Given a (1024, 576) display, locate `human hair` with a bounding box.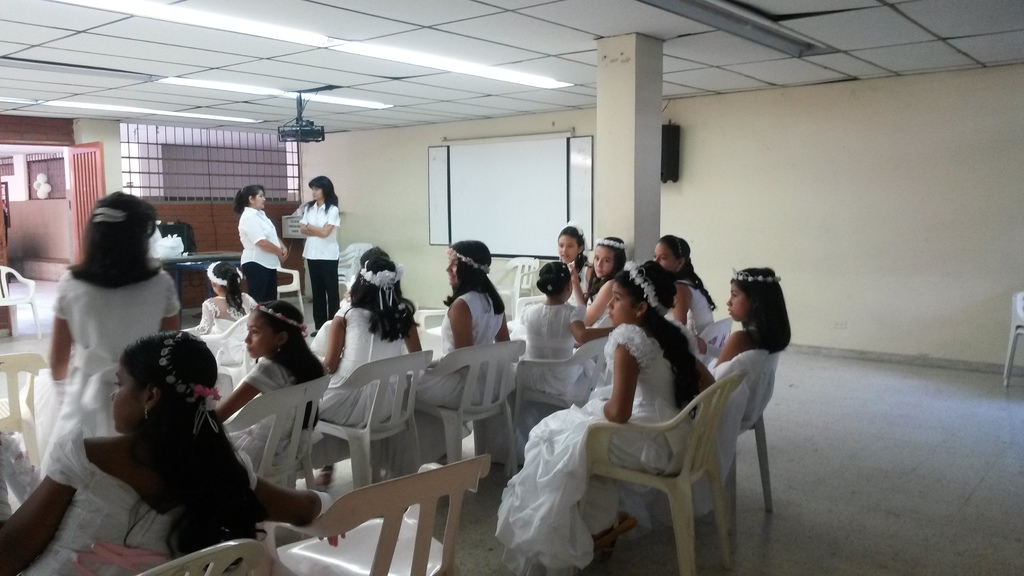
Located: {"x1": 659, "y1": 231, "x2": 717, "y2": 314}.
